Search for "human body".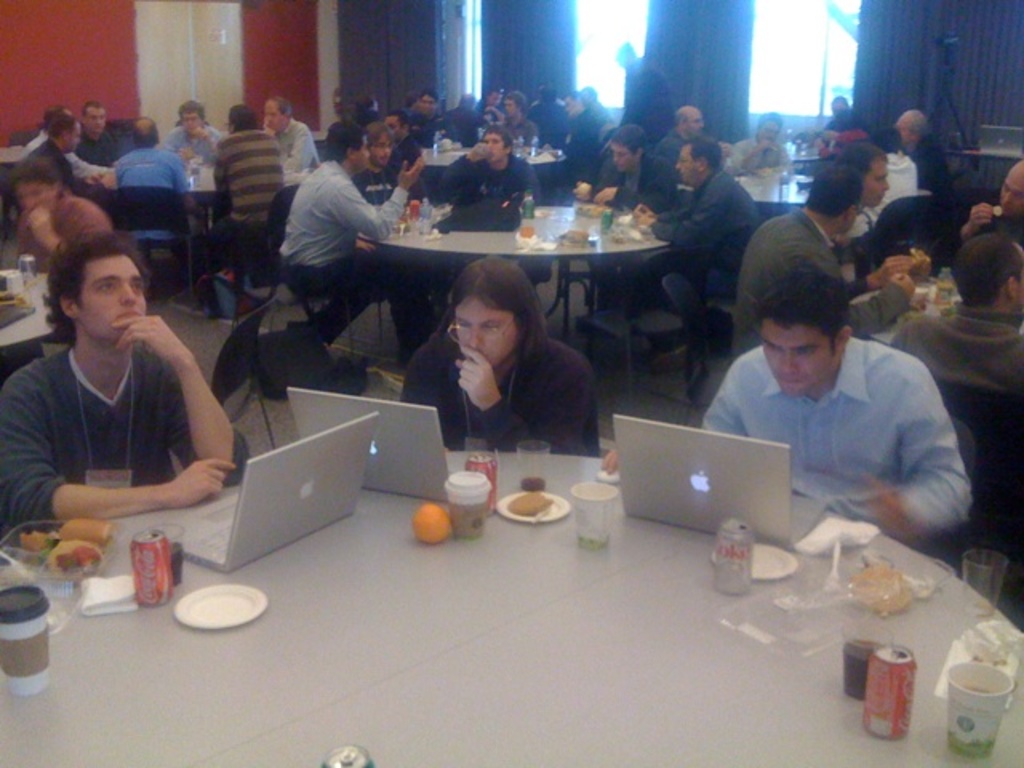
Found at x1=573 y1=128 x2=680 y2=202.
